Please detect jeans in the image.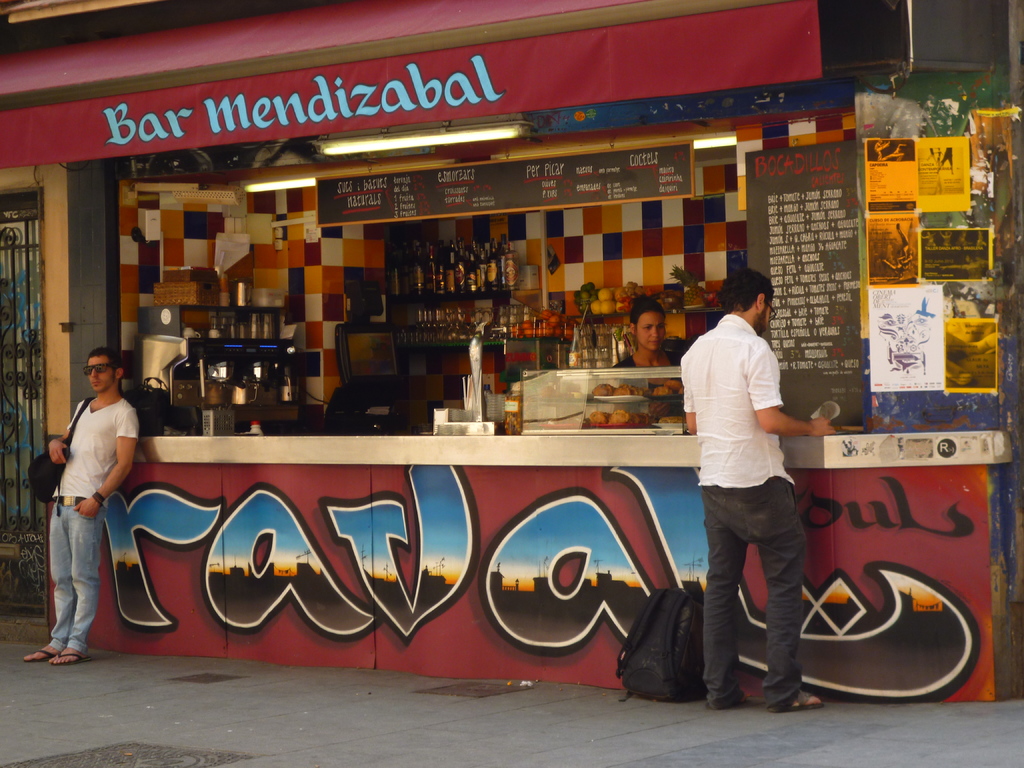
[x1=701, y1=467, x2=805, y2=707].
